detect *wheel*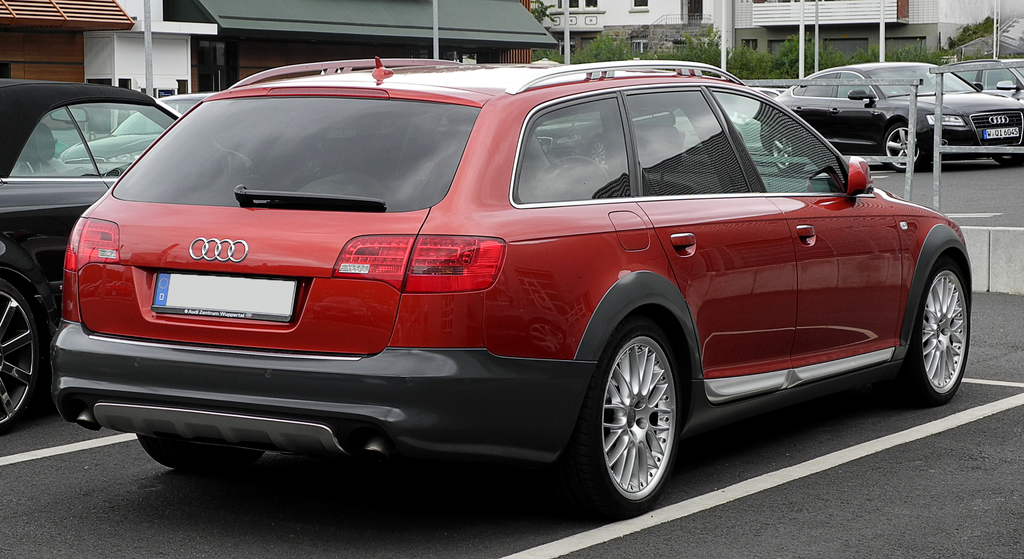
<bbox>885, 121, 924, 171</bbox>
